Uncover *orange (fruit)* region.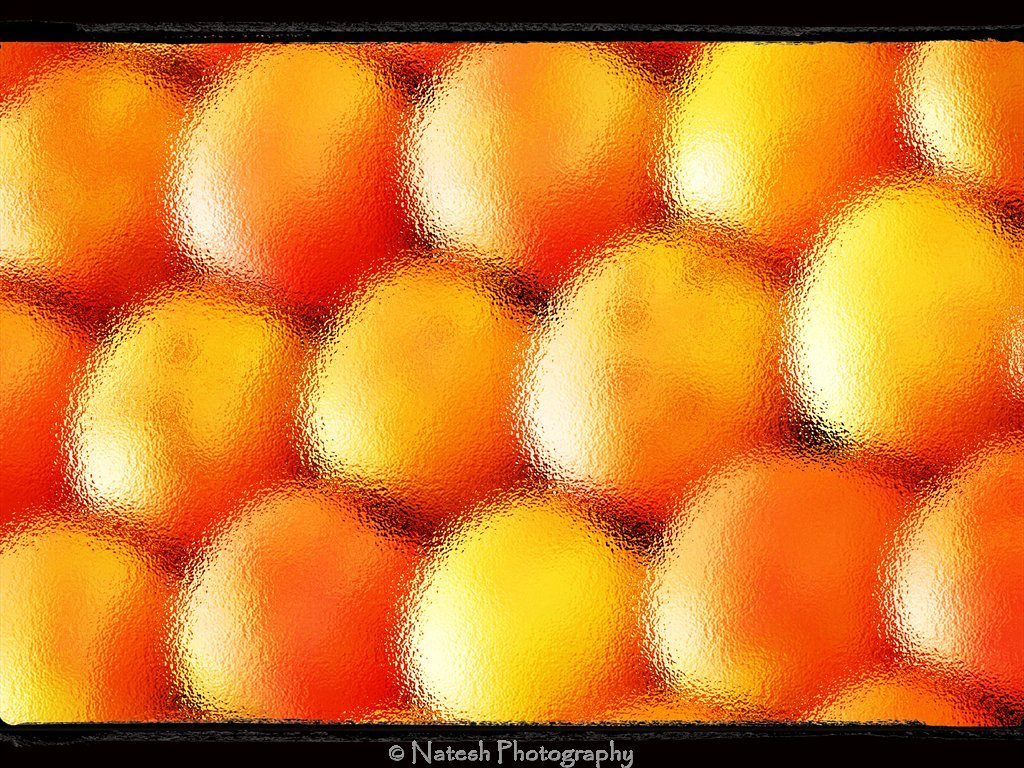
Uncovered: [left=887, top=431, right=1023, bottom=699].
